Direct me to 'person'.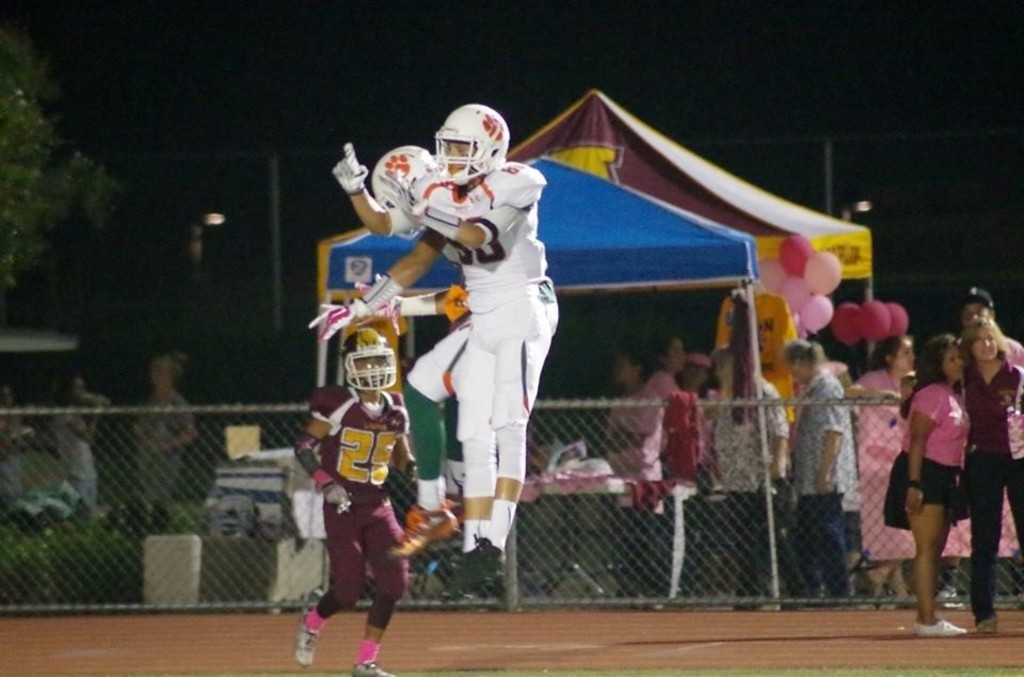
Direction: 881, 336, 969, 636.
